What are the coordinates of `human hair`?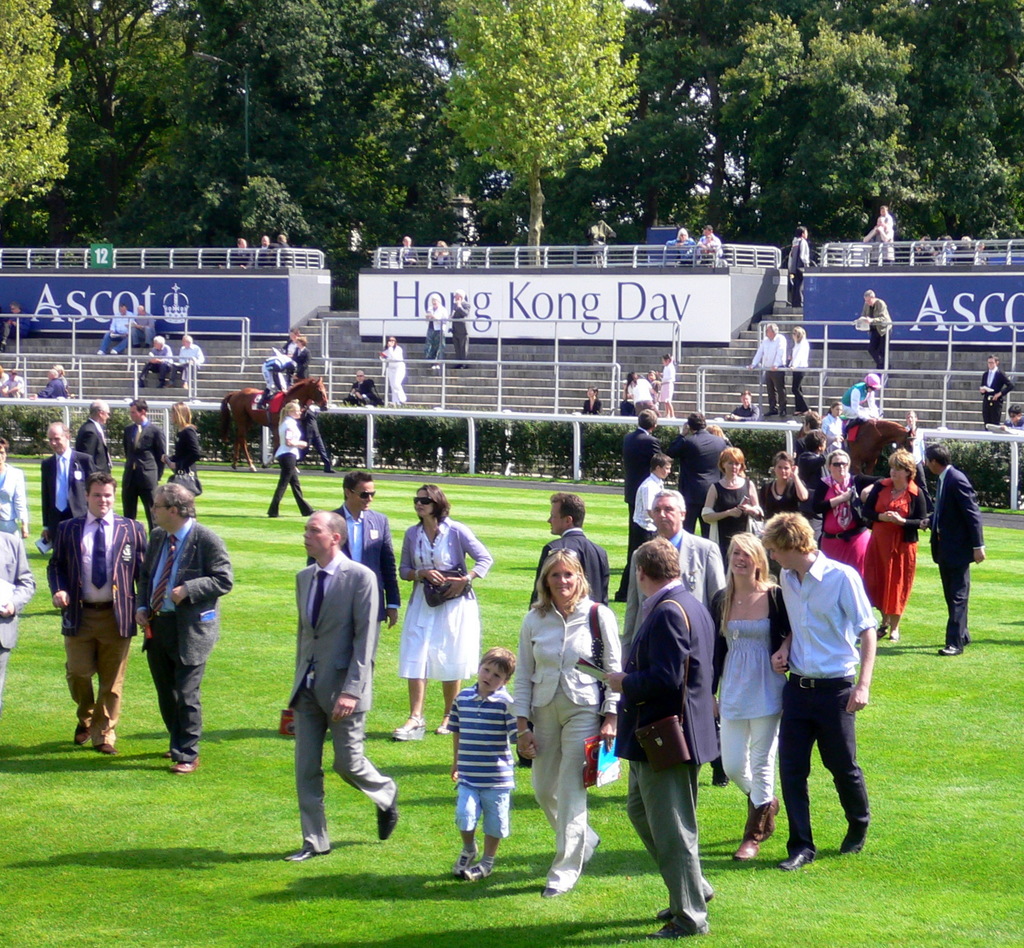
left=173, top=399, right=195, bottom=430.
